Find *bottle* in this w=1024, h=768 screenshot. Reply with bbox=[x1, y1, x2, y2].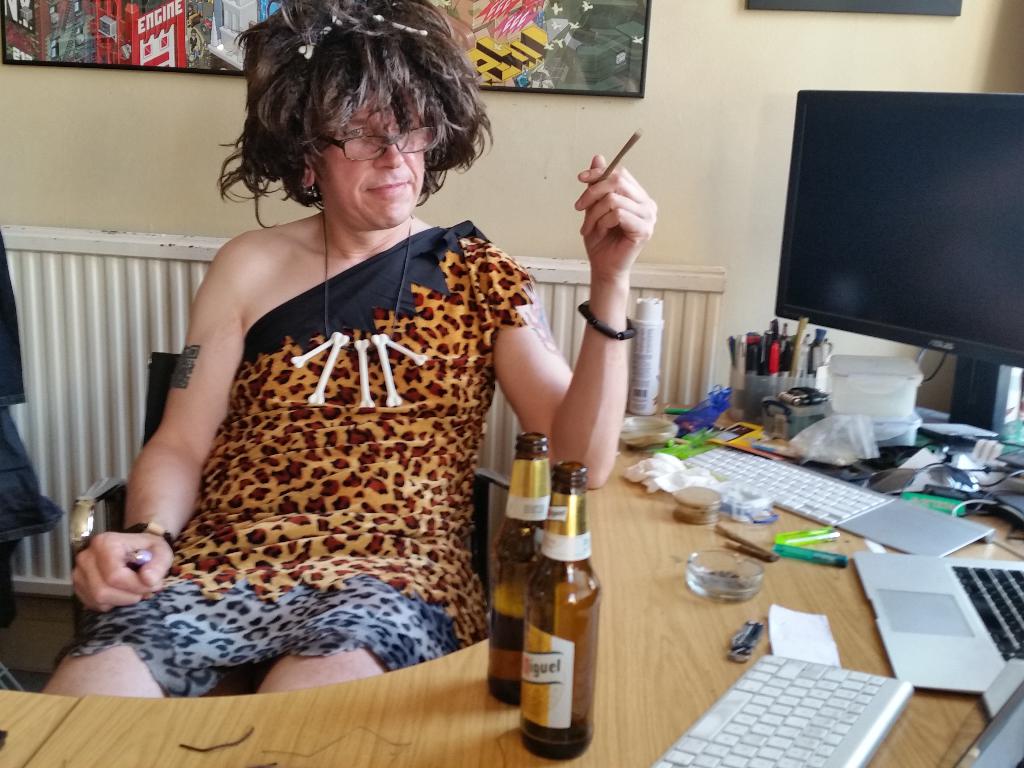
bbox=[519, 458, 602, 756].
